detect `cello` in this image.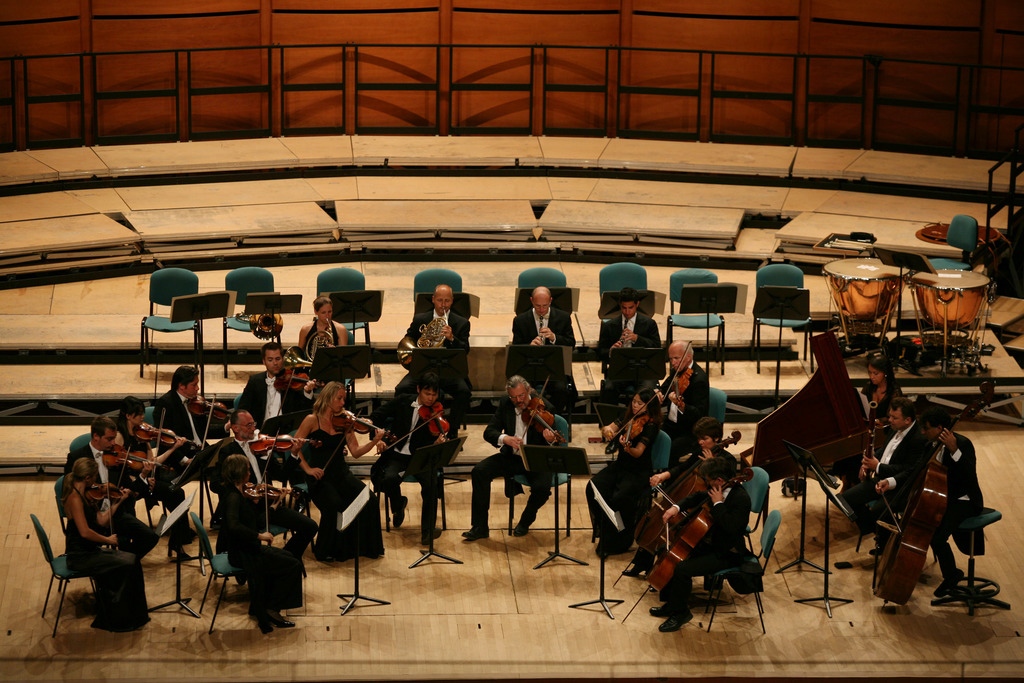
Detection: region(630, 425, 735, 566).
